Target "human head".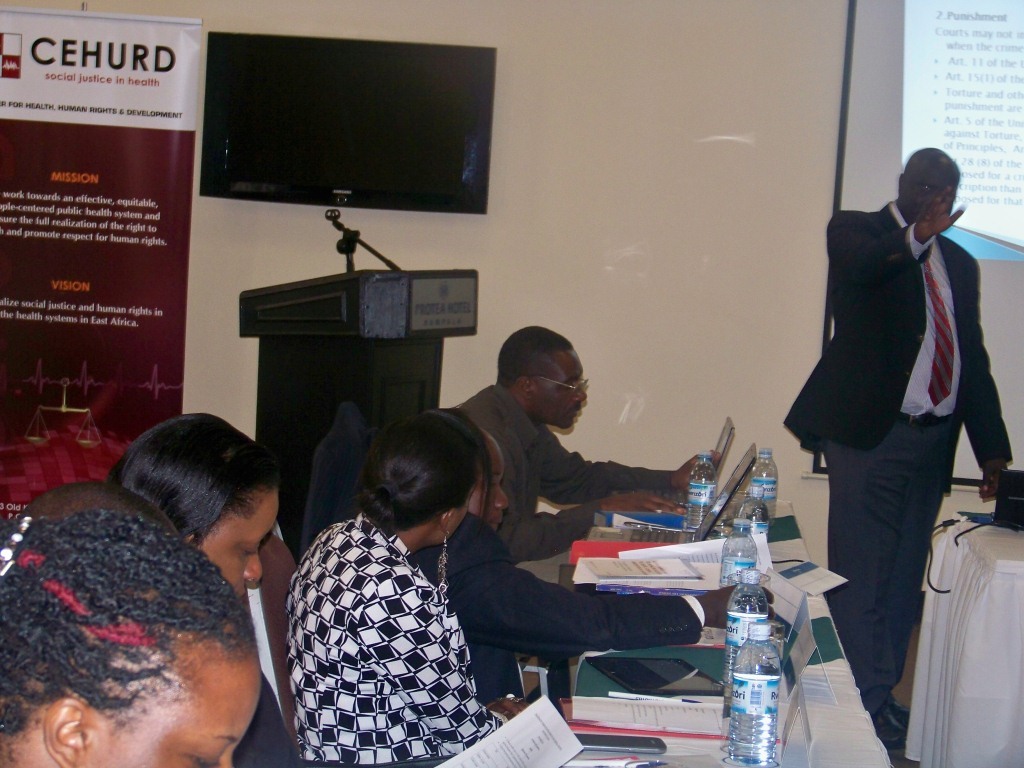
Target region: rect(898, 144, 959, 225).
